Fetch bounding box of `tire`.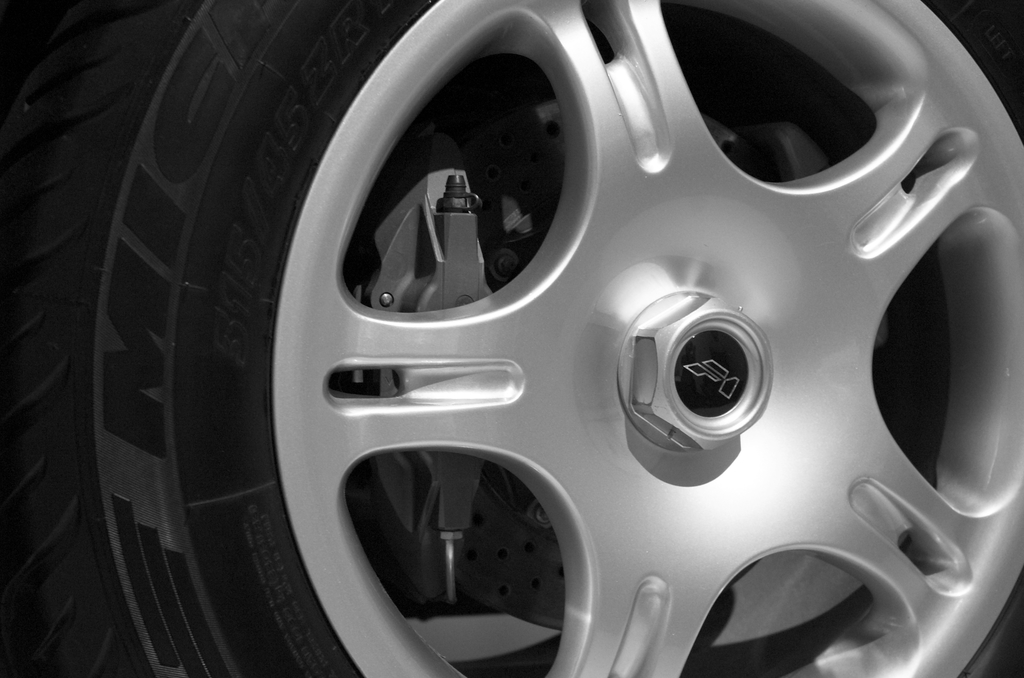
Bbox: [8, 0, 1023, 677].
